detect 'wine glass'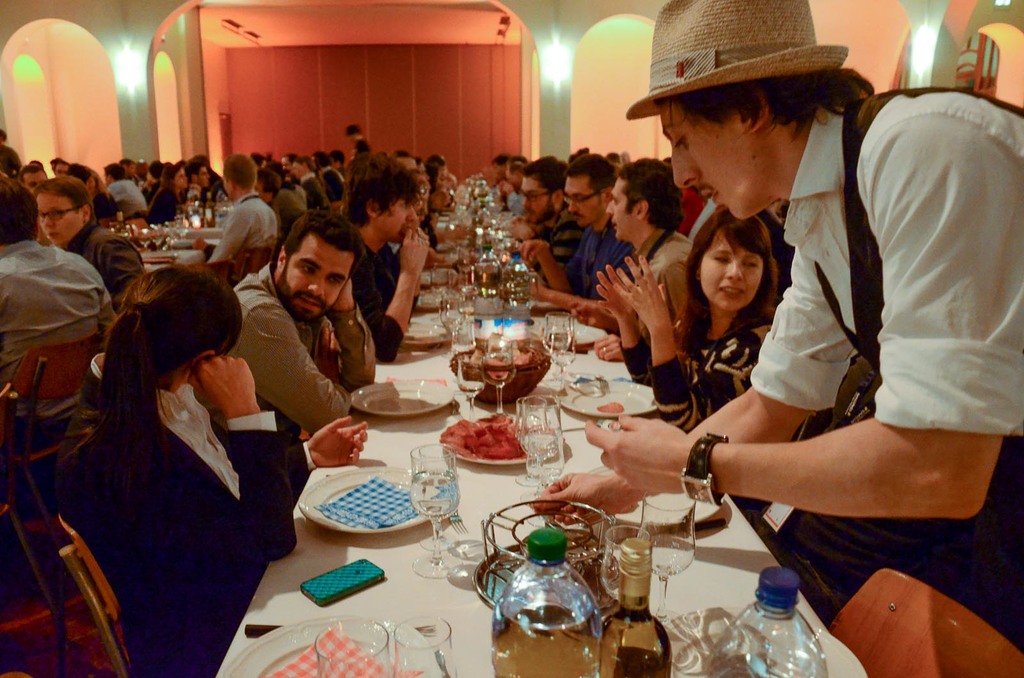
x1=438, y1=298, x2=465, y2=334
